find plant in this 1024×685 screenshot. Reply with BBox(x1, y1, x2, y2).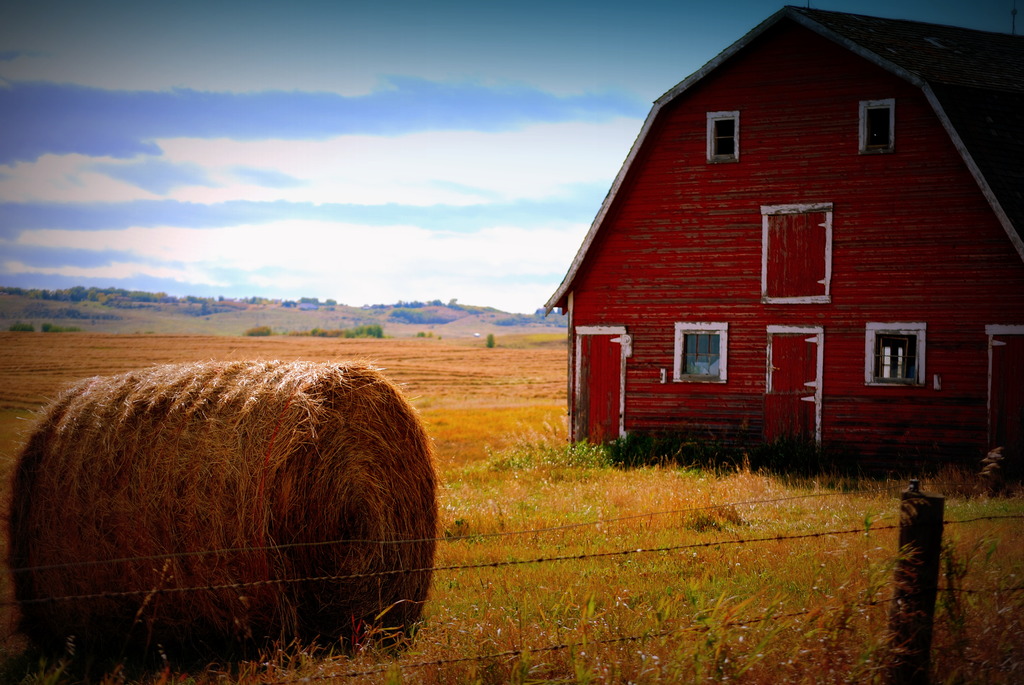
BBox(45, 321, 79, 334).
